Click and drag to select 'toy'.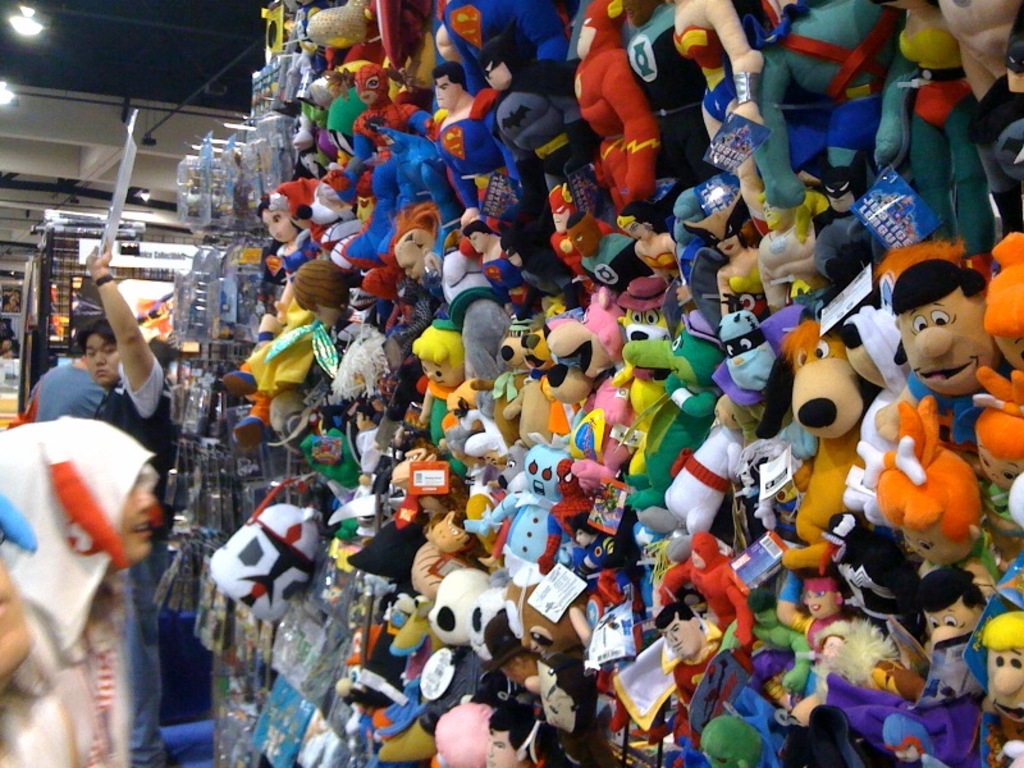
Selection: l=289, t=76, r=342, b=182.
